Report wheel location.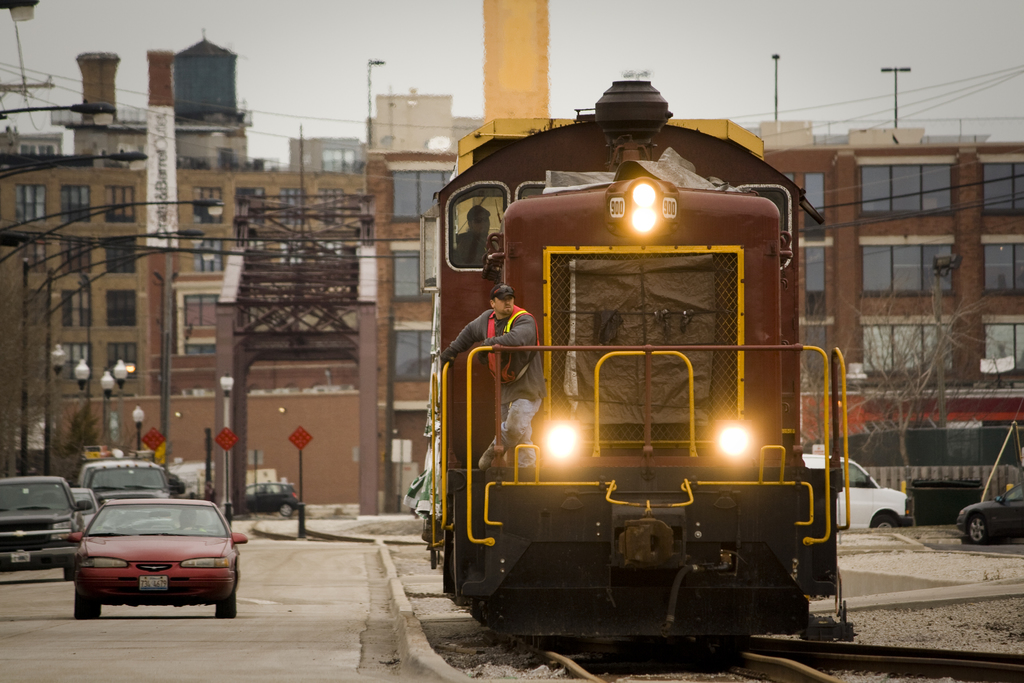
Report: detection(275, 500, 291, 519).
